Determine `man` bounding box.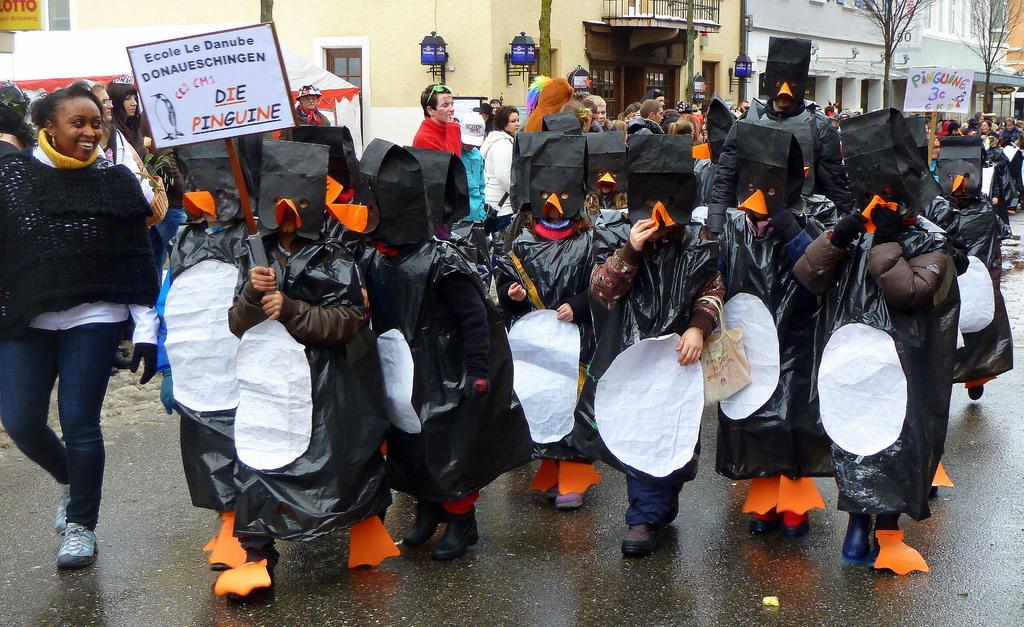
Determined: (207,134,401,591).
